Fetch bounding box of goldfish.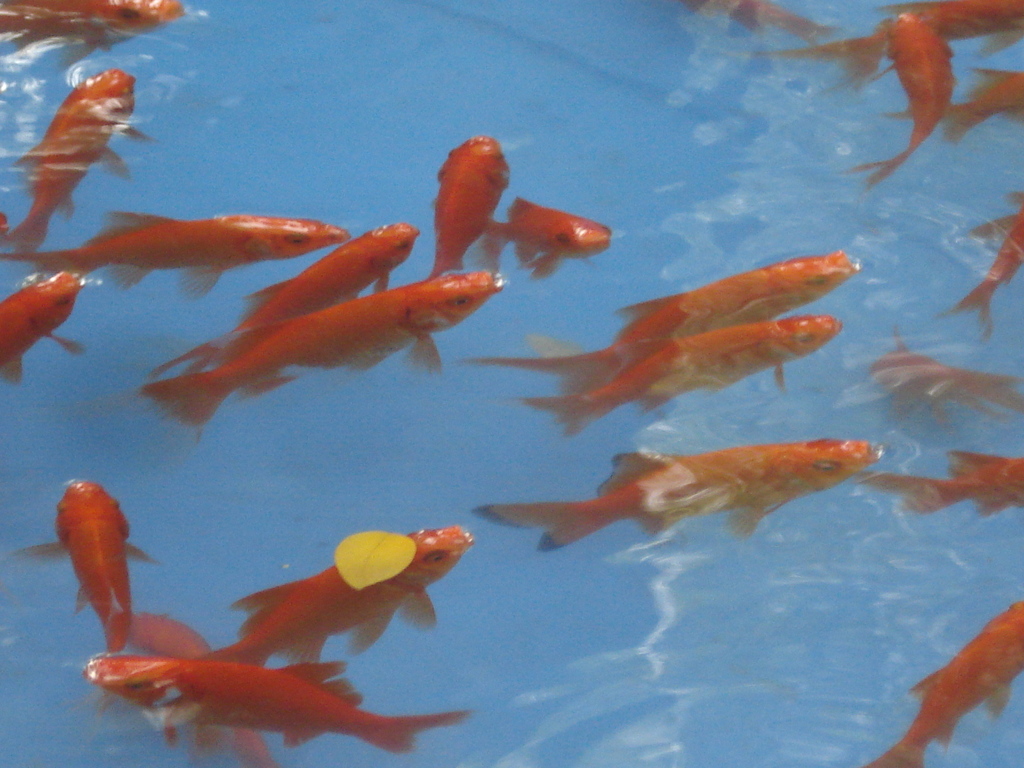
Bbox: l=870, t=600, r=1023, b=767.
